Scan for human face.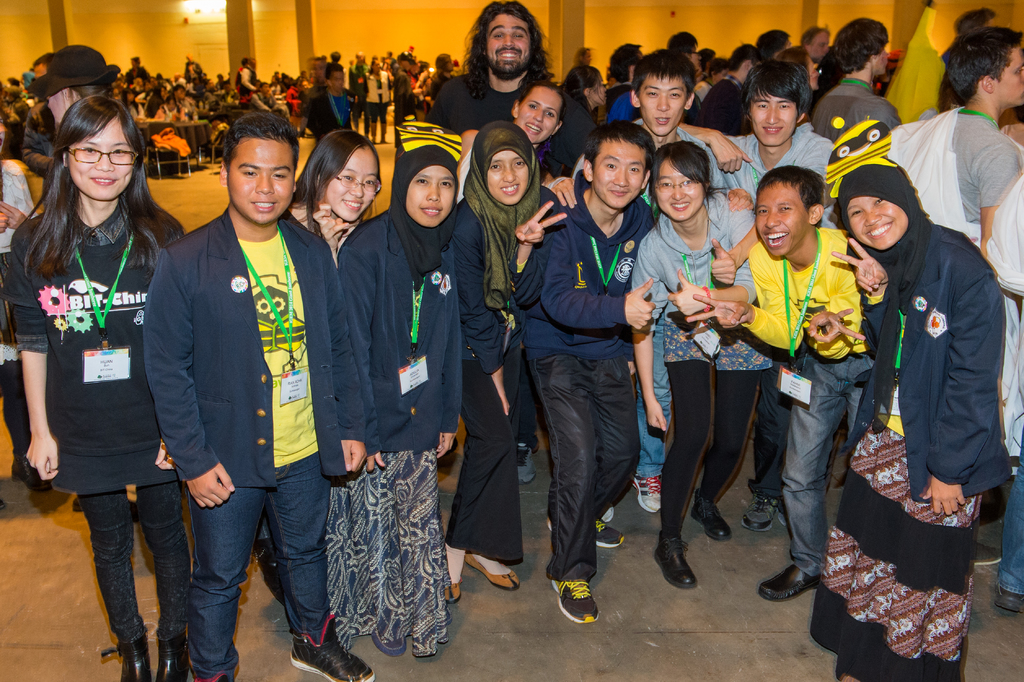
Scan result: x1=404 y1=170 x2=456 y2=225.
